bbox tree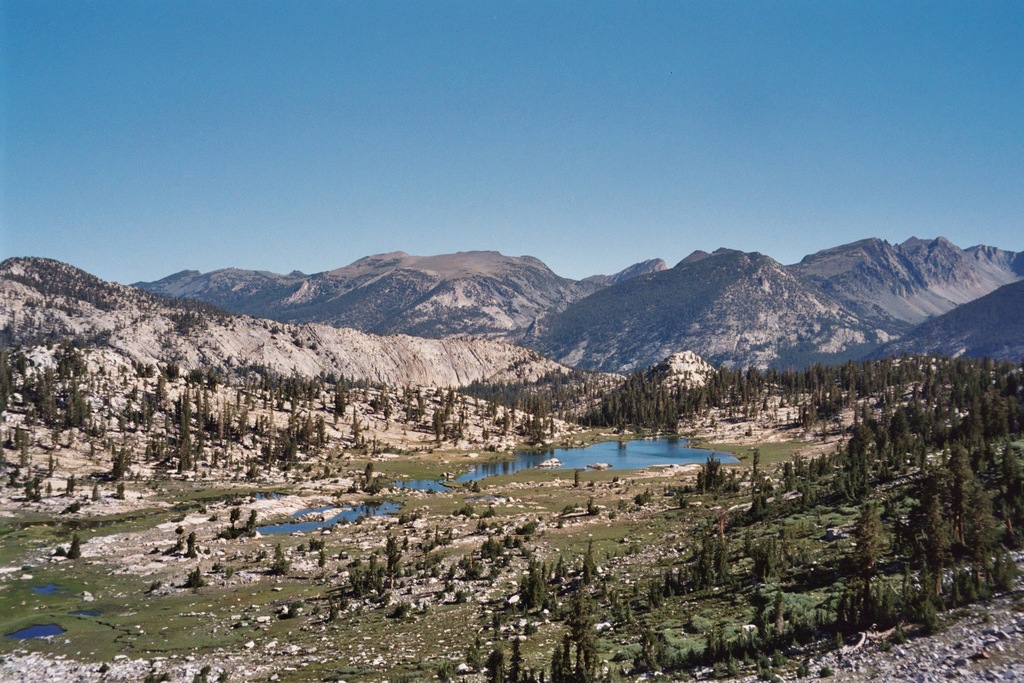
rect(349, 573, 355, 582)
